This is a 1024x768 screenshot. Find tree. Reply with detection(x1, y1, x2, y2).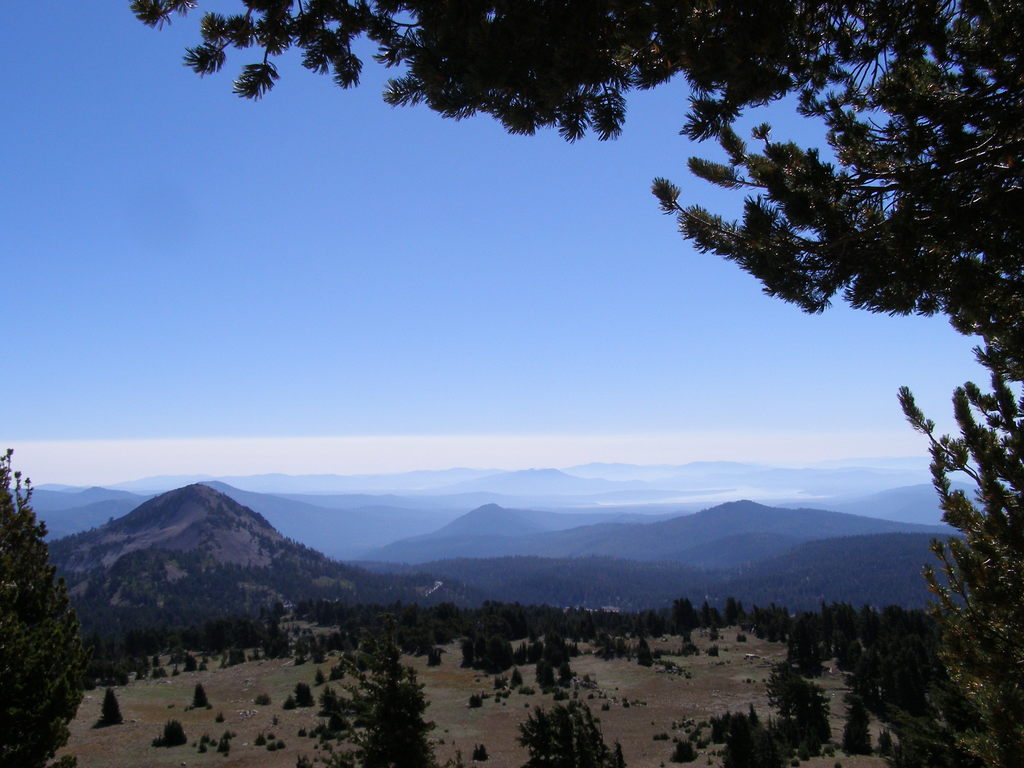
detection(511, 696, 627, 767).
